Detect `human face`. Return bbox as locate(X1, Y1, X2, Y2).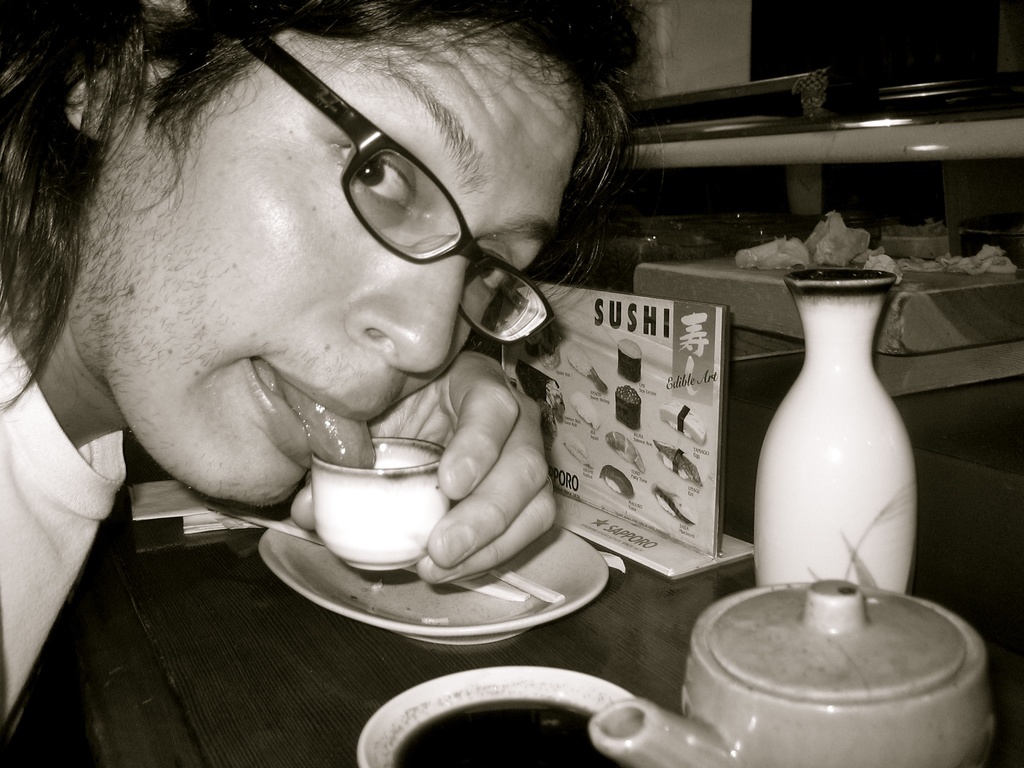
locate(82, 31, 588, 500).
